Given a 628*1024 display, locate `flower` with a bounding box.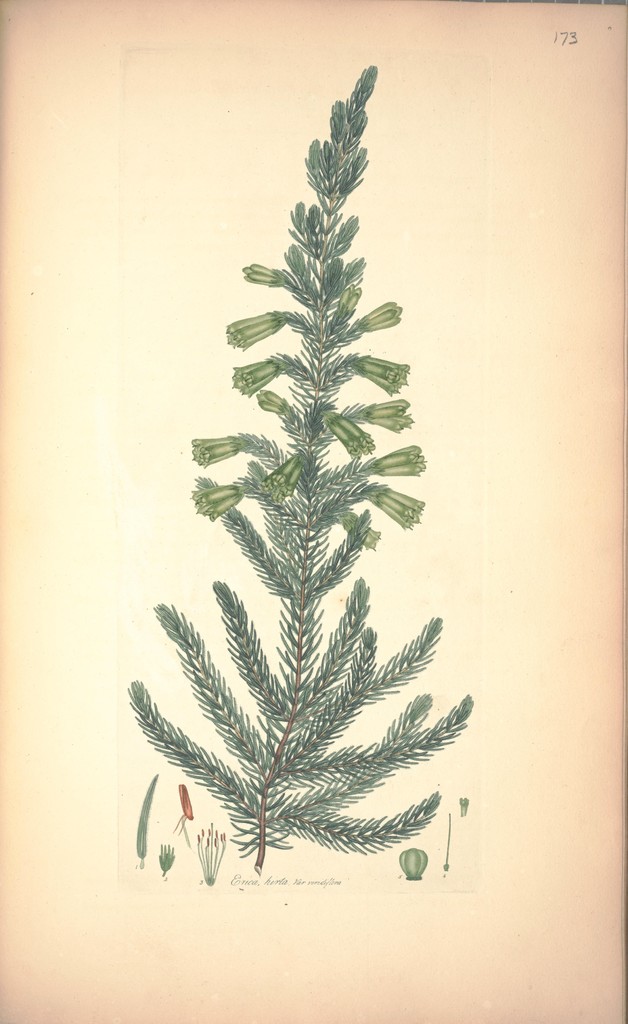
Located: 368 480 422 534.
